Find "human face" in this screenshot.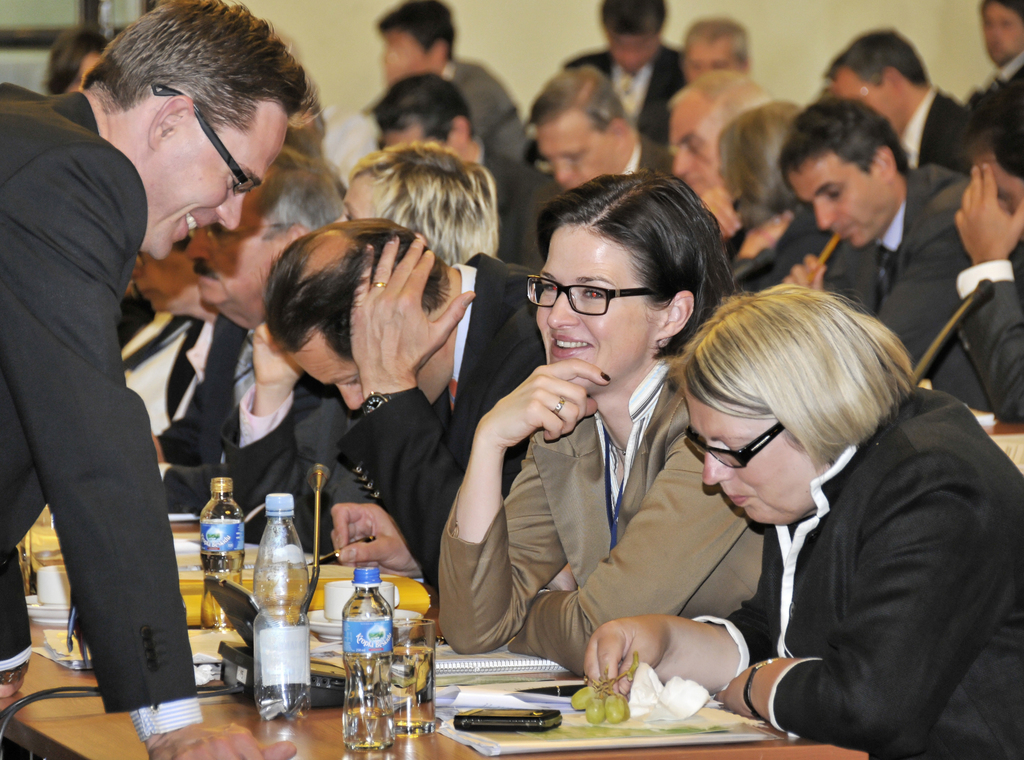
The bounding box for "human face" is {"left": 334, "top": 177, "right": 388, "bottom": 222}.
